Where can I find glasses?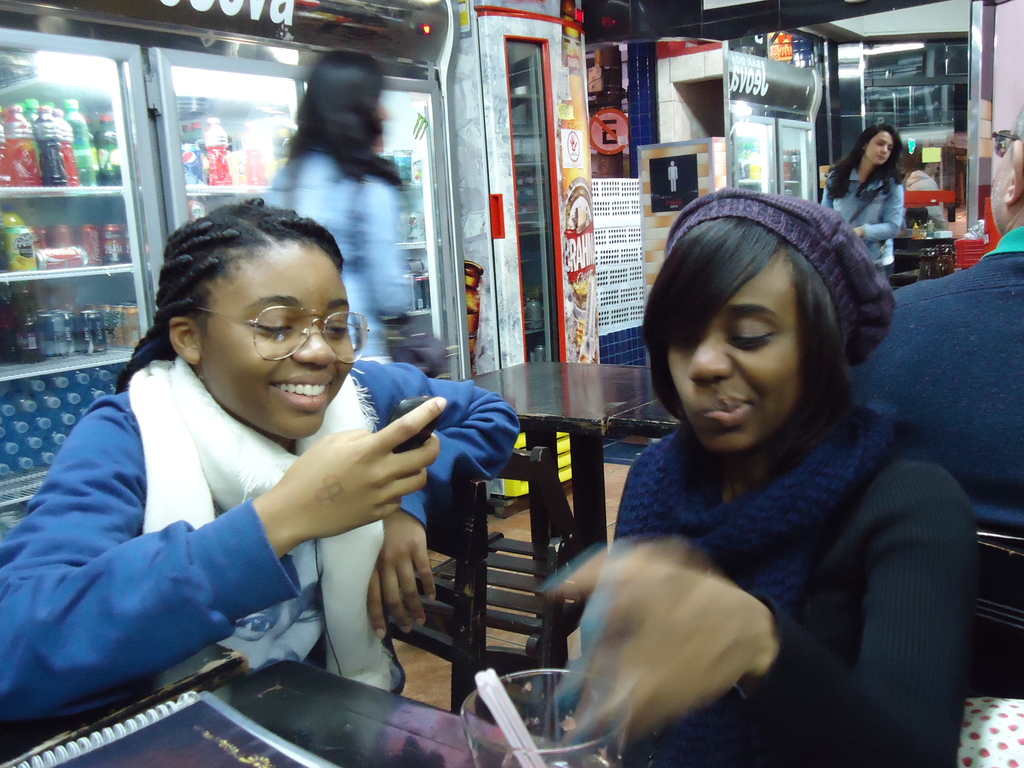
You can find it at bbox=(987, 128, 1023, 161).
